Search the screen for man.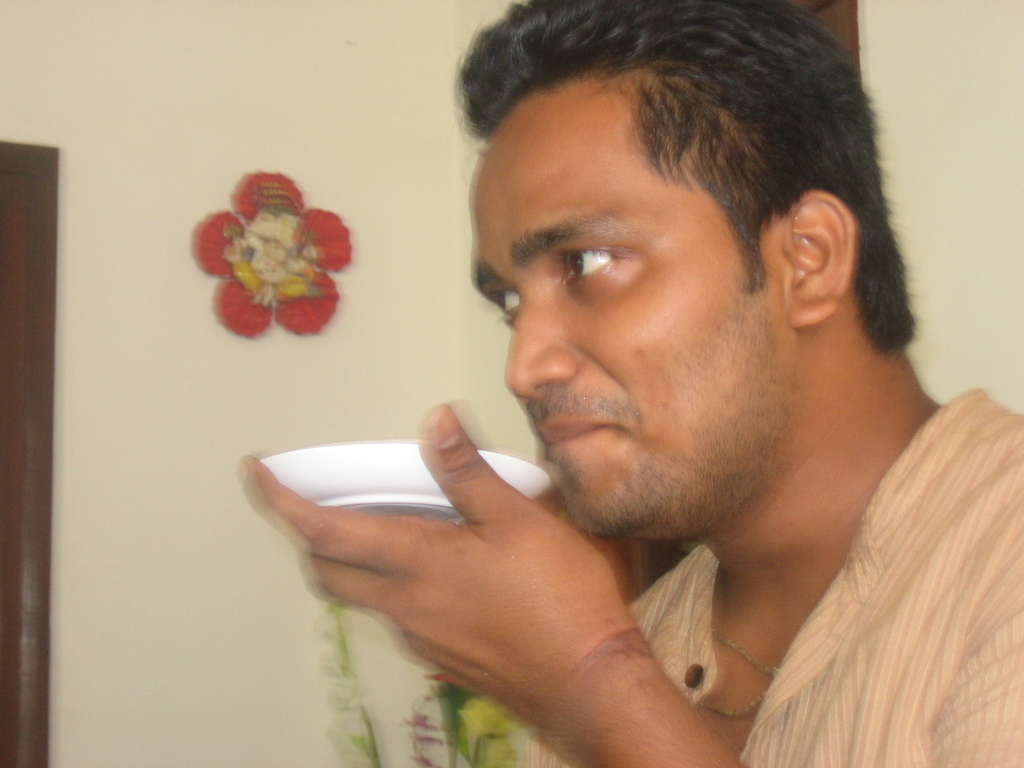
Found at <region>250, 26, 1023, 742</region>.
